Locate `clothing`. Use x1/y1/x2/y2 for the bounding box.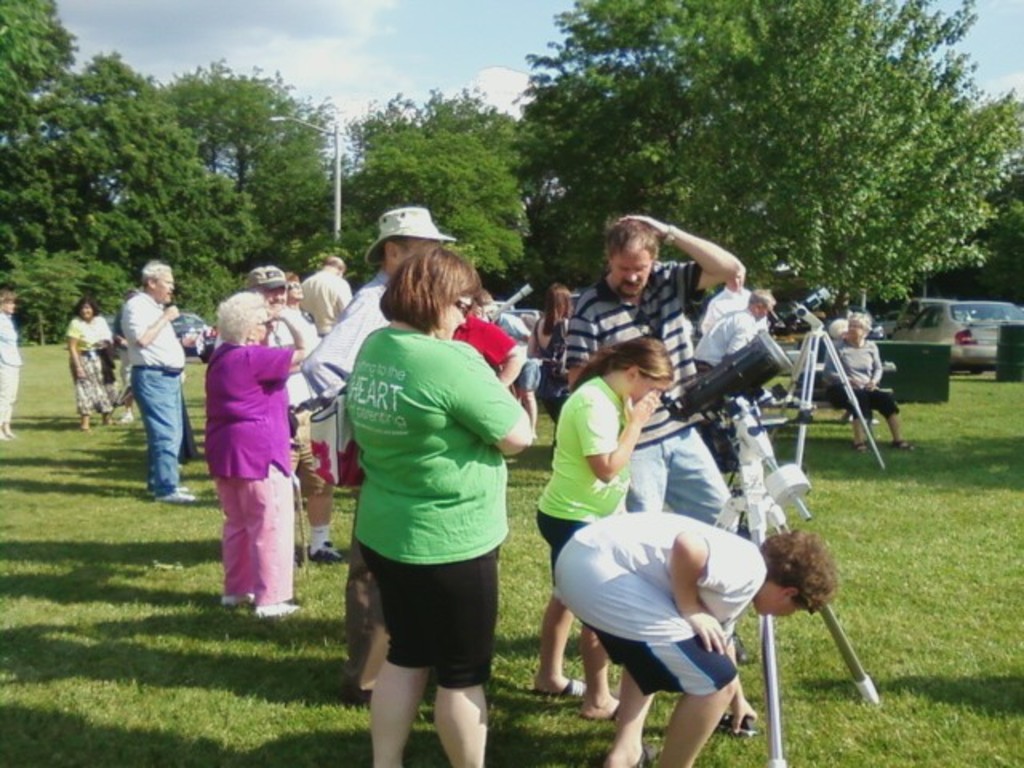
205/339/298/605.
